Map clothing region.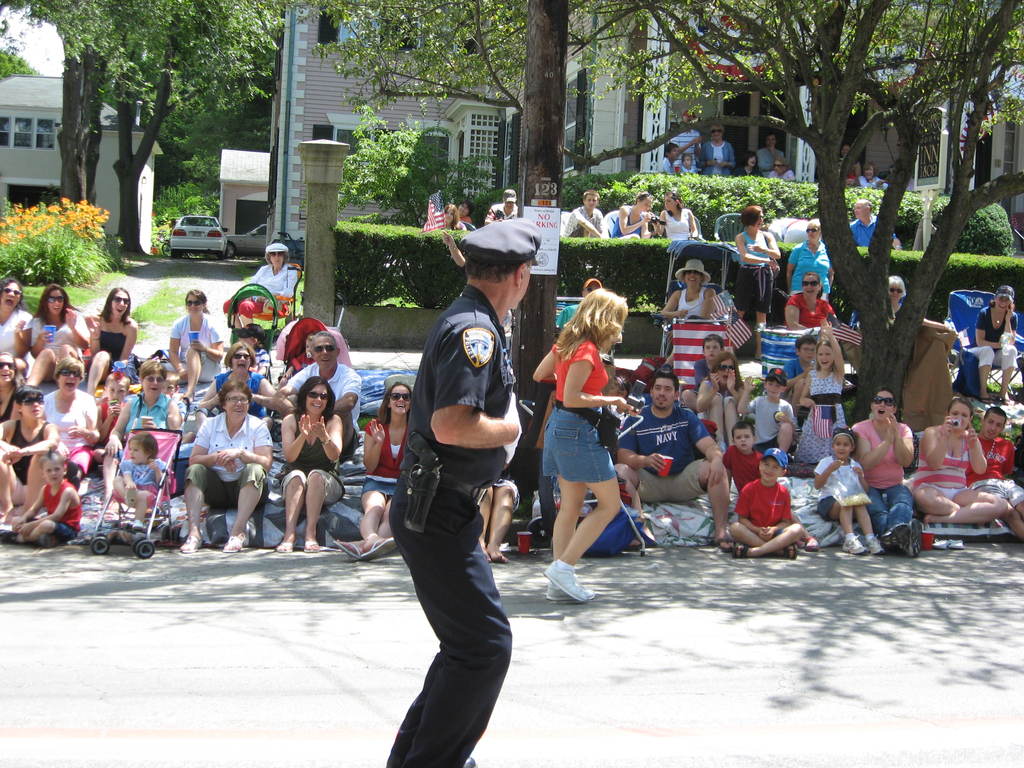
Mapped to 244:269:301:307.
